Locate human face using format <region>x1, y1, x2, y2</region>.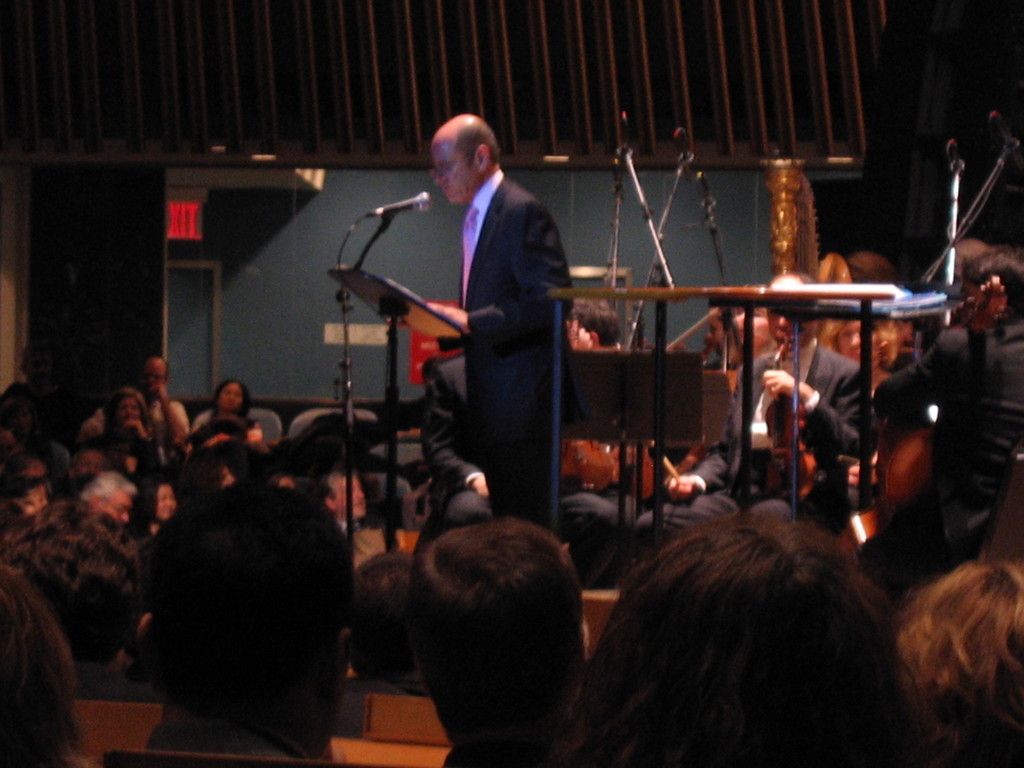
<region>435, 140, 476, 202</region>.
